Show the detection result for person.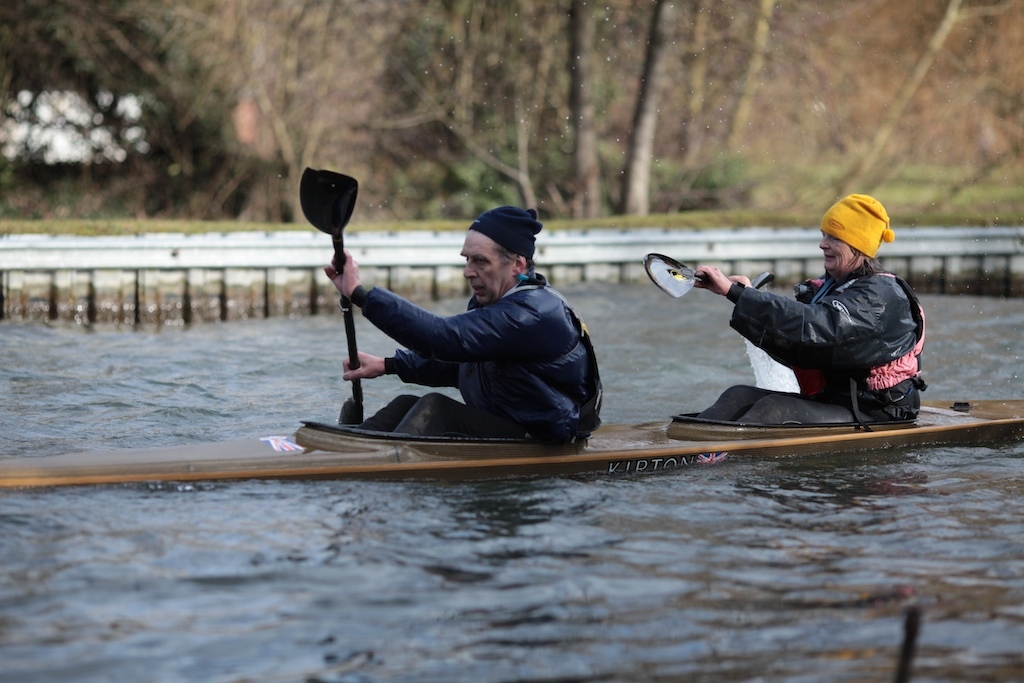
select_region(327, 203, 592, 447).
